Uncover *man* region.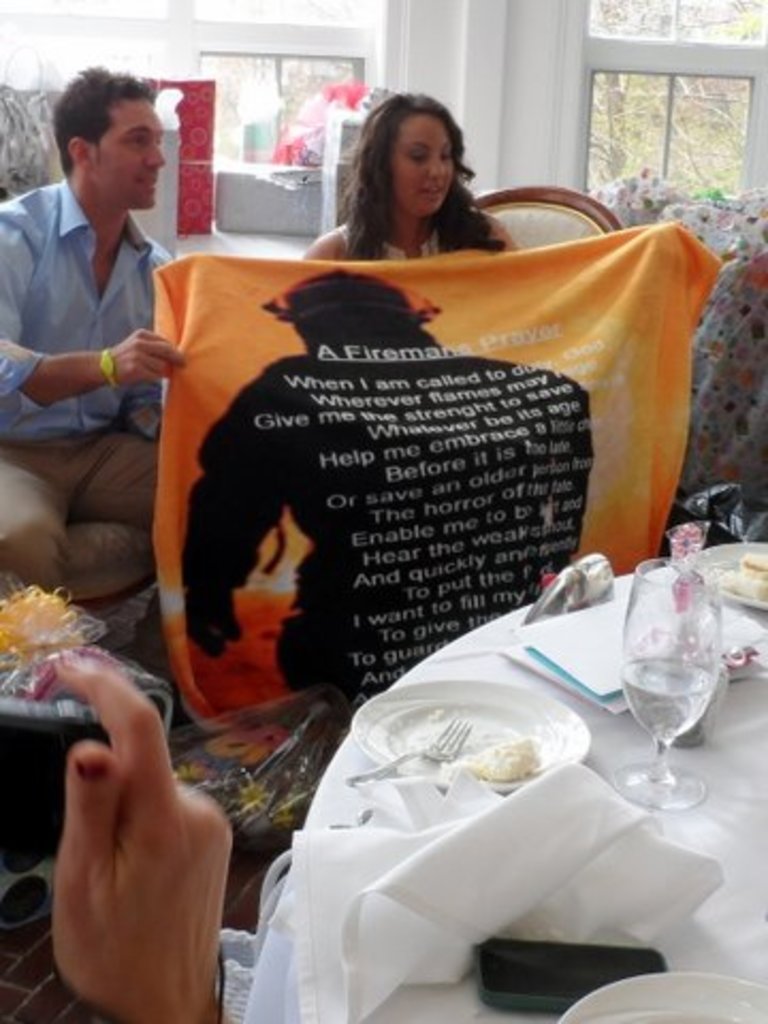
Uncovered: pyautogui.locateOnScreen(0, 60, 198, 625).
